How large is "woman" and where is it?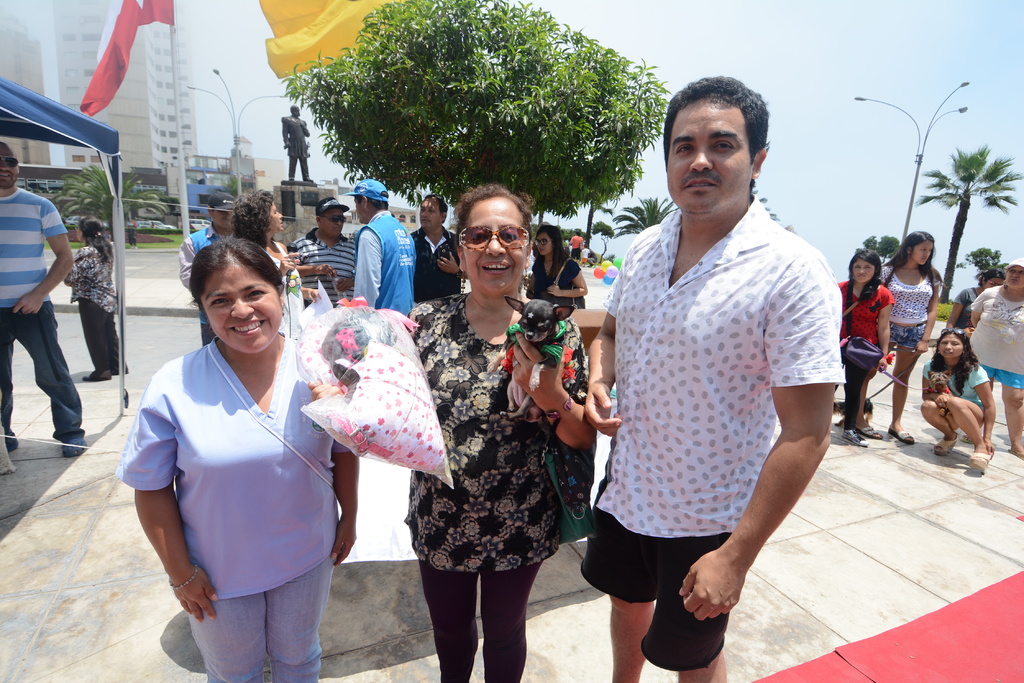
Bounding box: Rect(408, 159, 563, 673).
